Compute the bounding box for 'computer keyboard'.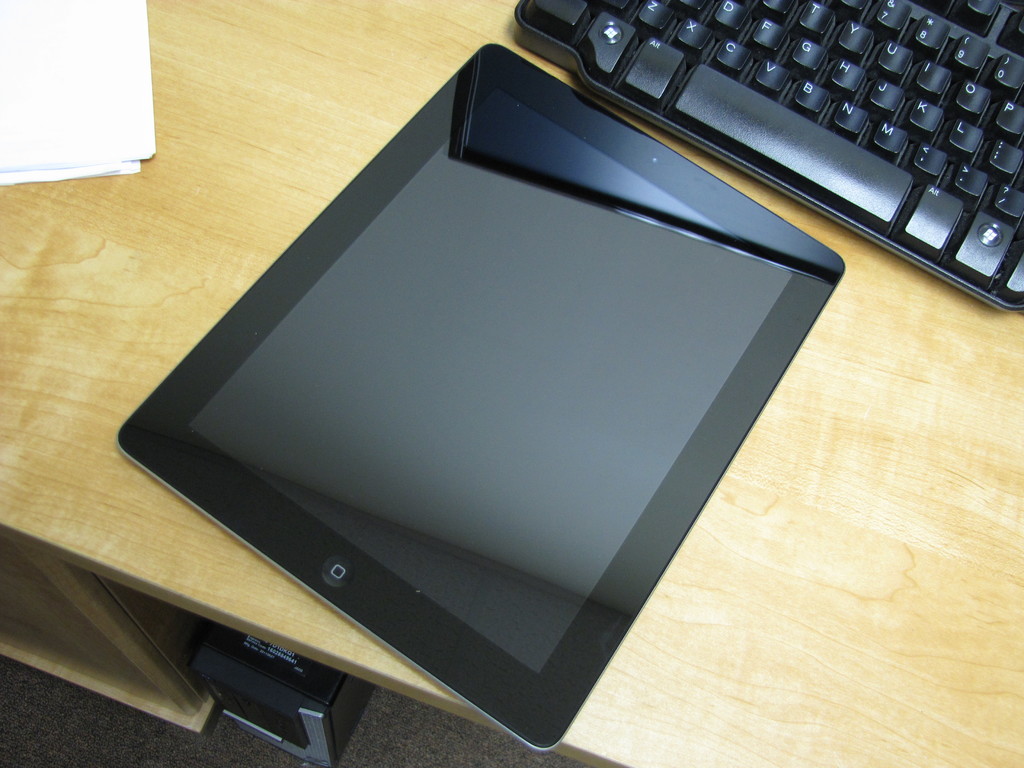
x1=505 y1=0 x2=1023 y2=314.
